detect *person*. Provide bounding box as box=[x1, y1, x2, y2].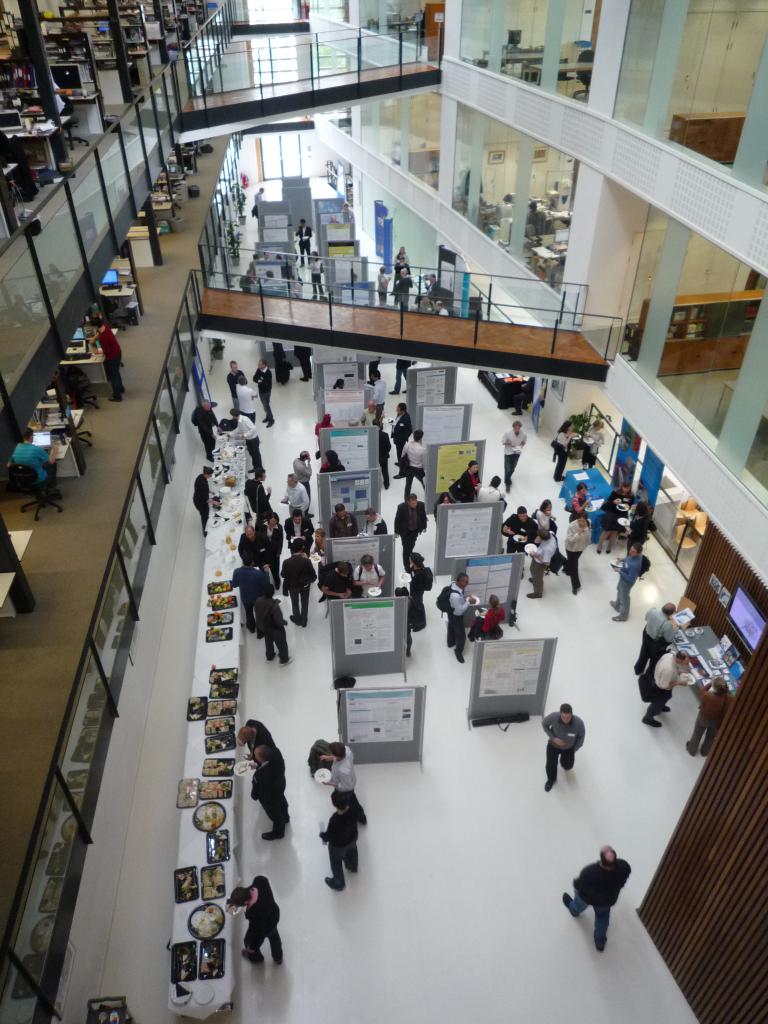
box=[386, 403, 412, 468].
